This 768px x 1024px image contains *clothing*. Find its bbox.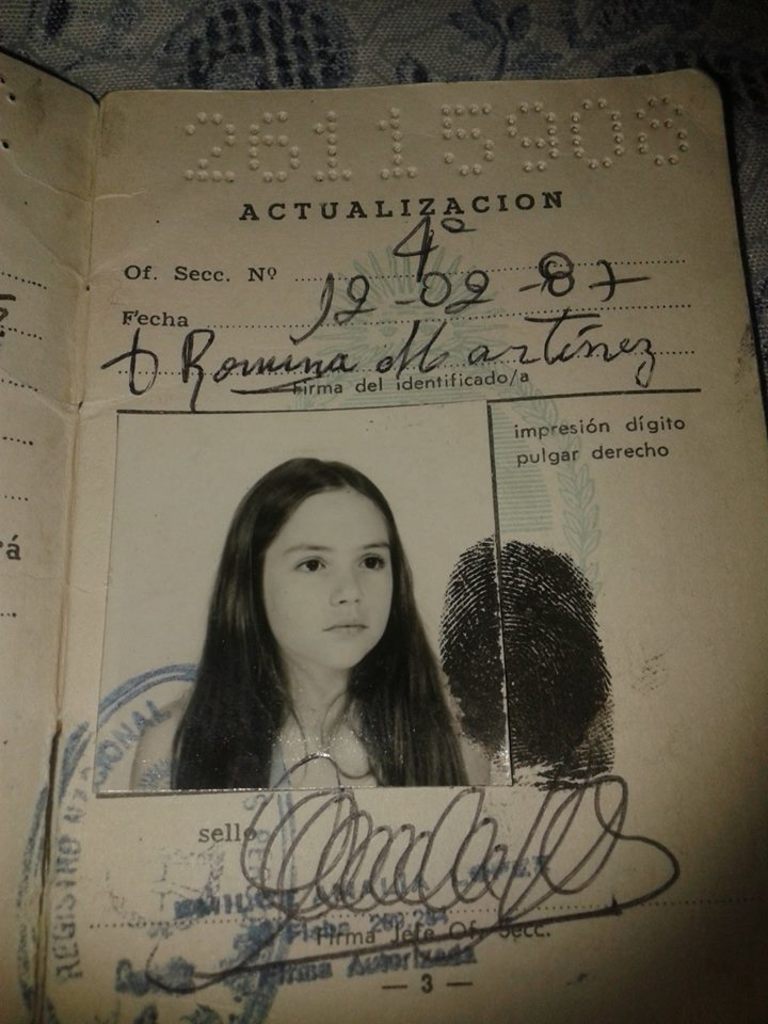
(x1=274, y1=748, x2=290, y2=791).
